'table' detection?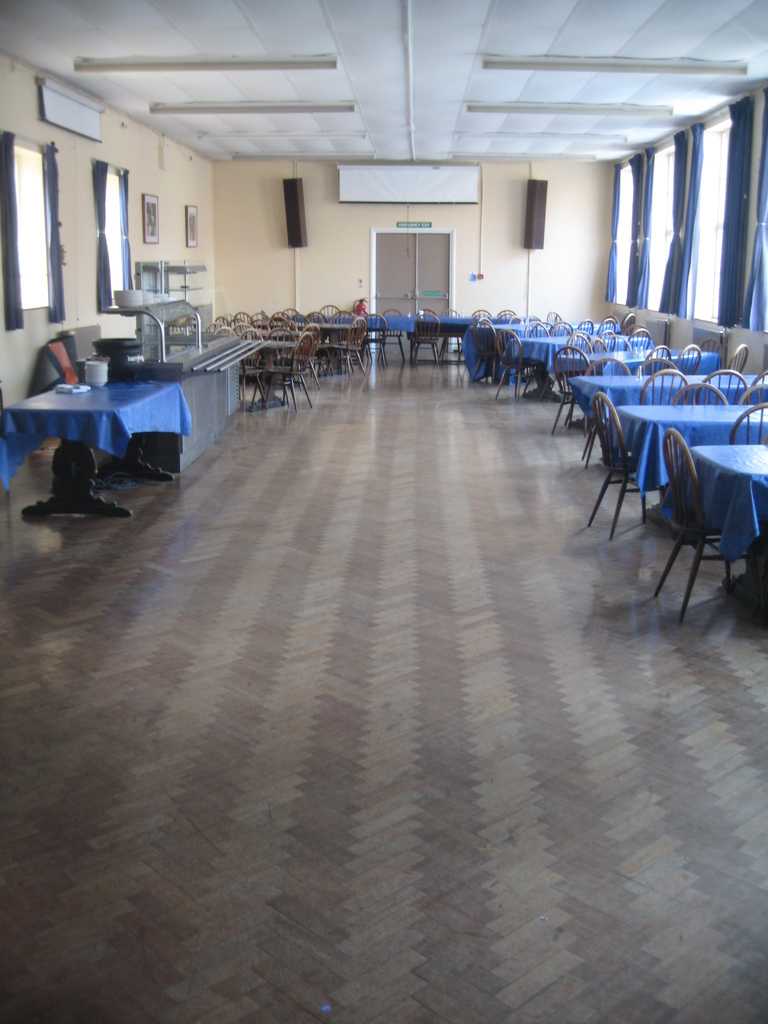
select_region(682, 433, 767, 581)
